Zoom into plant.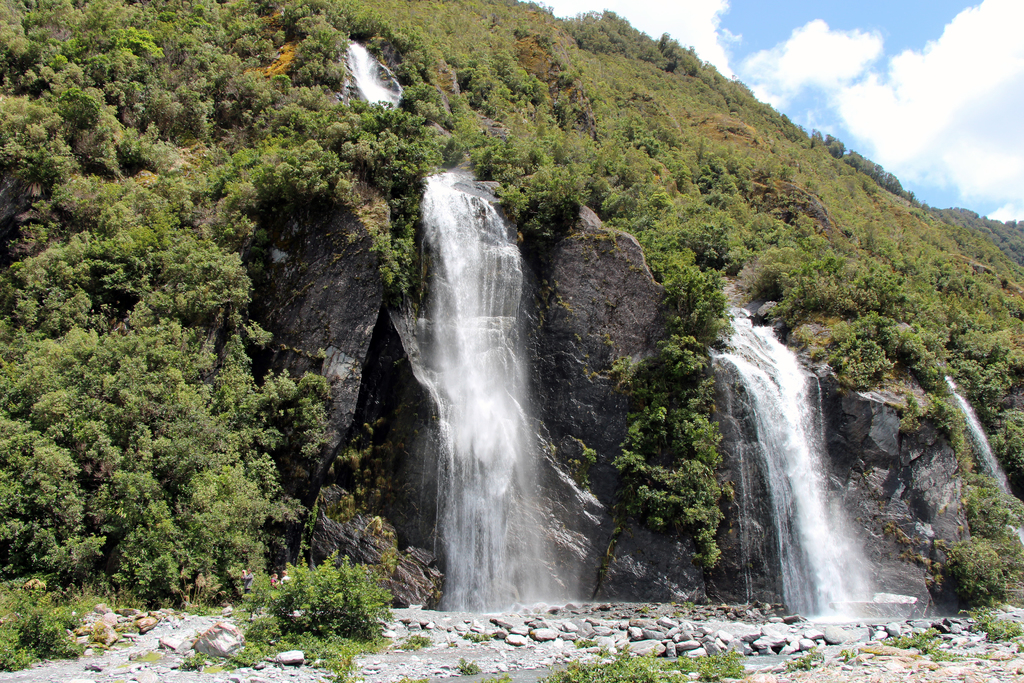
Zoom target: bbox(876, 620, 980, 661).
